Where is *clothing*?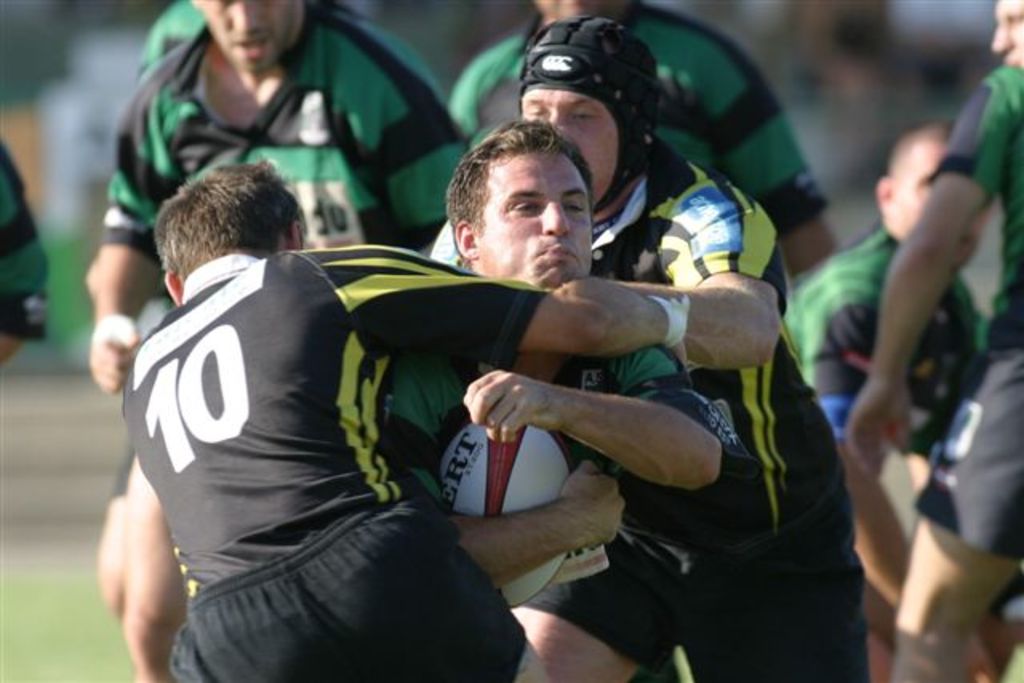
rect(80, 222, 587, 662).
